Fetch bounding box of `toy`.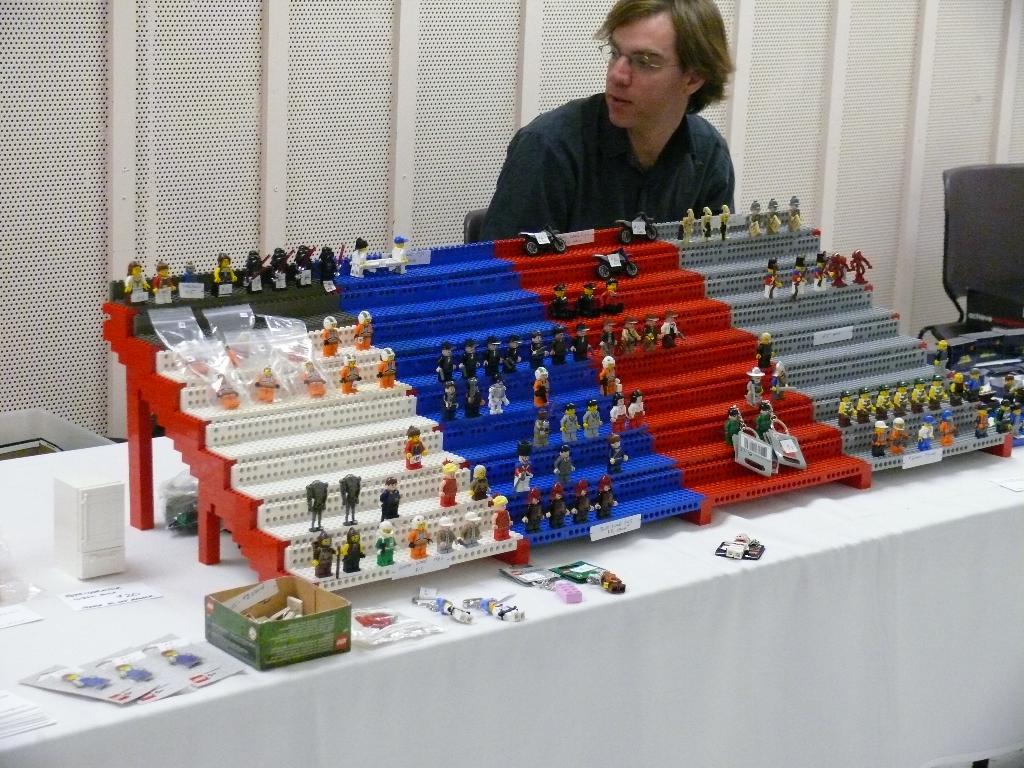
Bbox: [213, 250, 239, 292].
